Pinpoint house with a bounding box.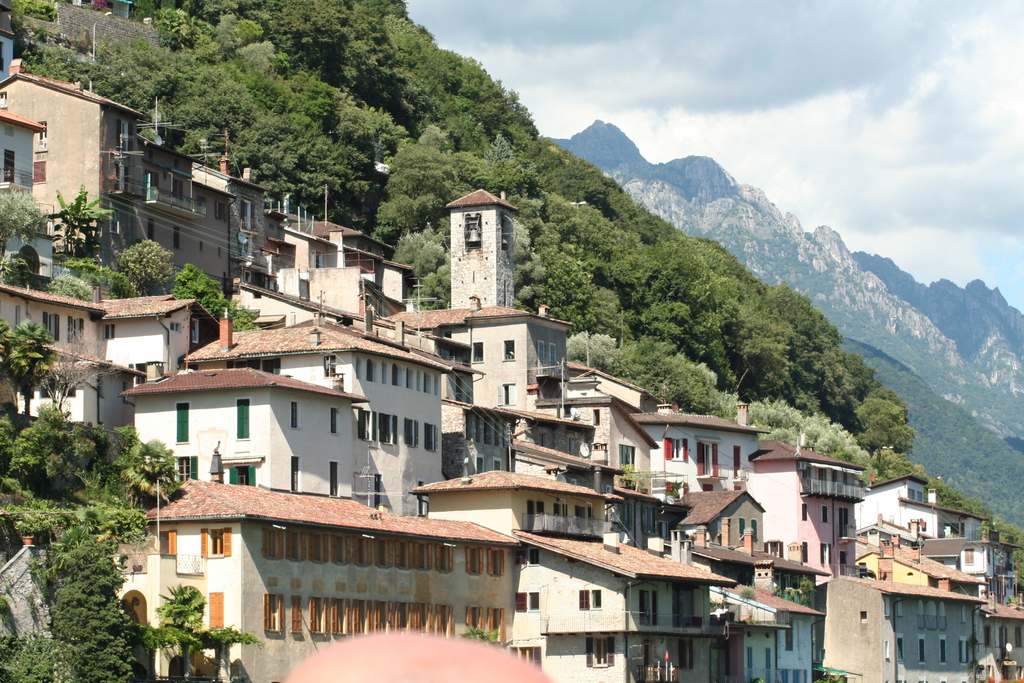
bbox=[623, 399, 773, 511].
